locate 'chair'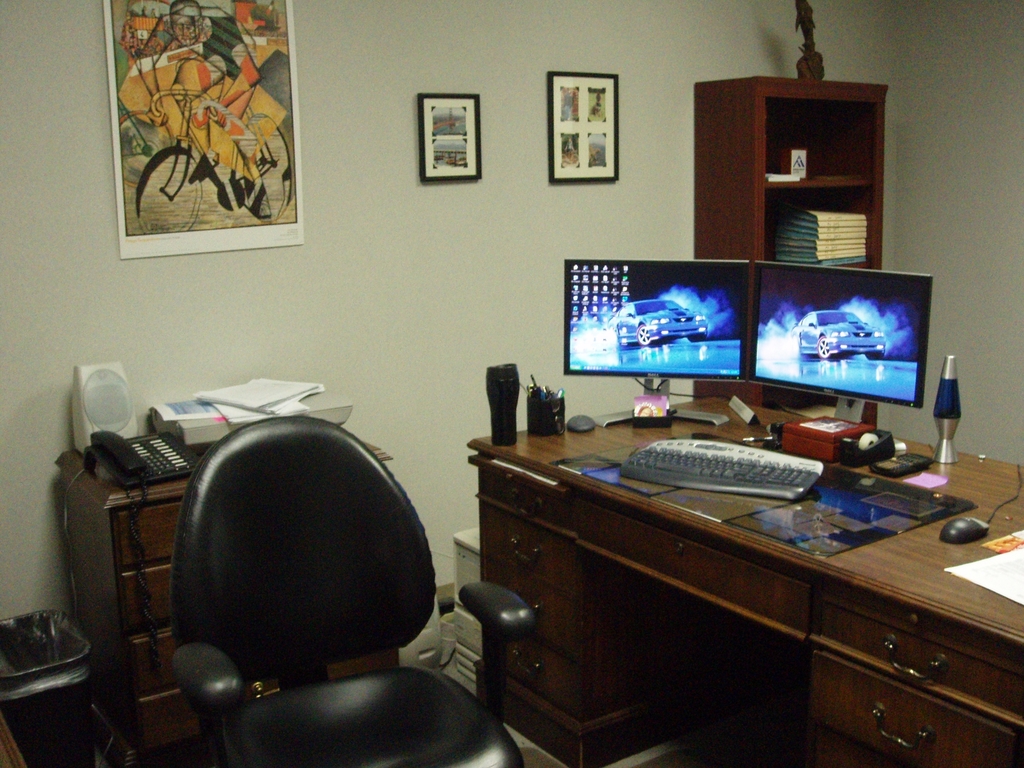
Rect(108, 426, 444, 760)
